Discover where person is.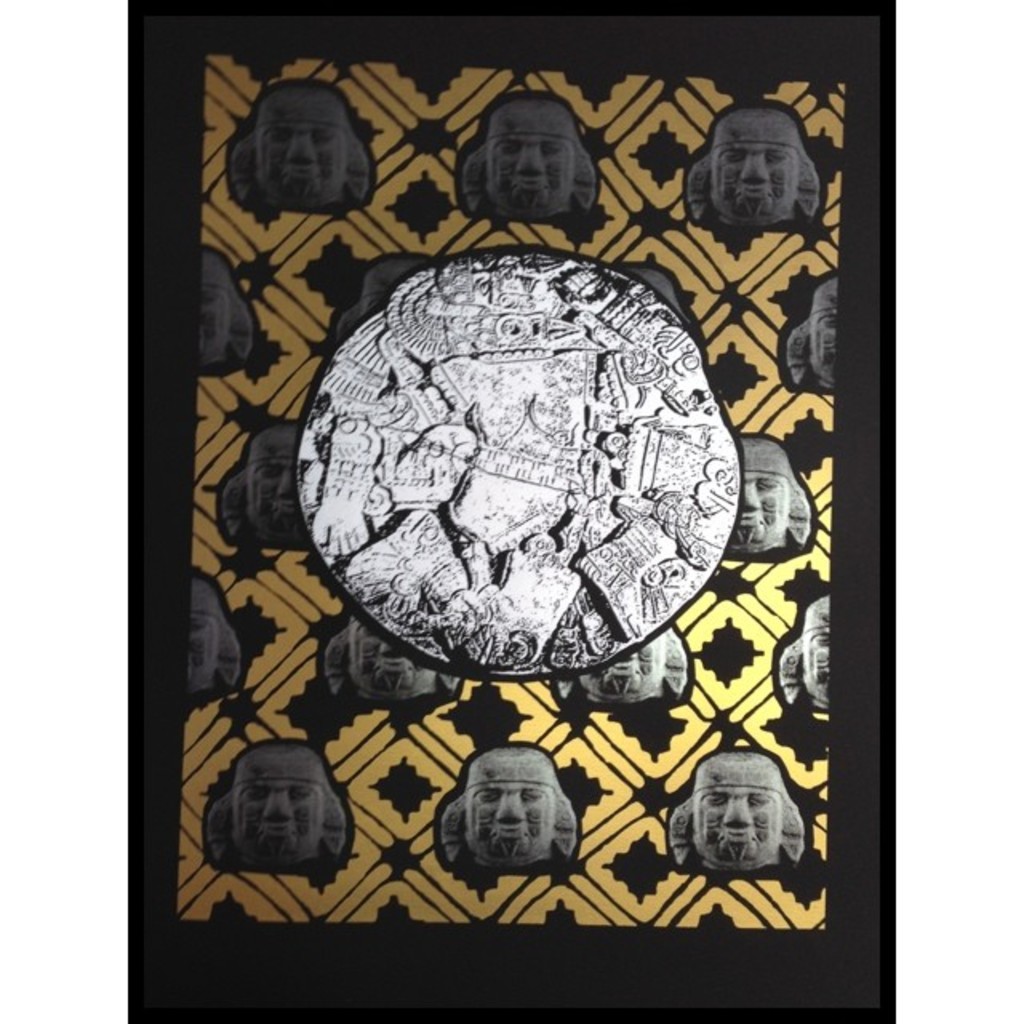
Discovered at (189,248,251,371).
